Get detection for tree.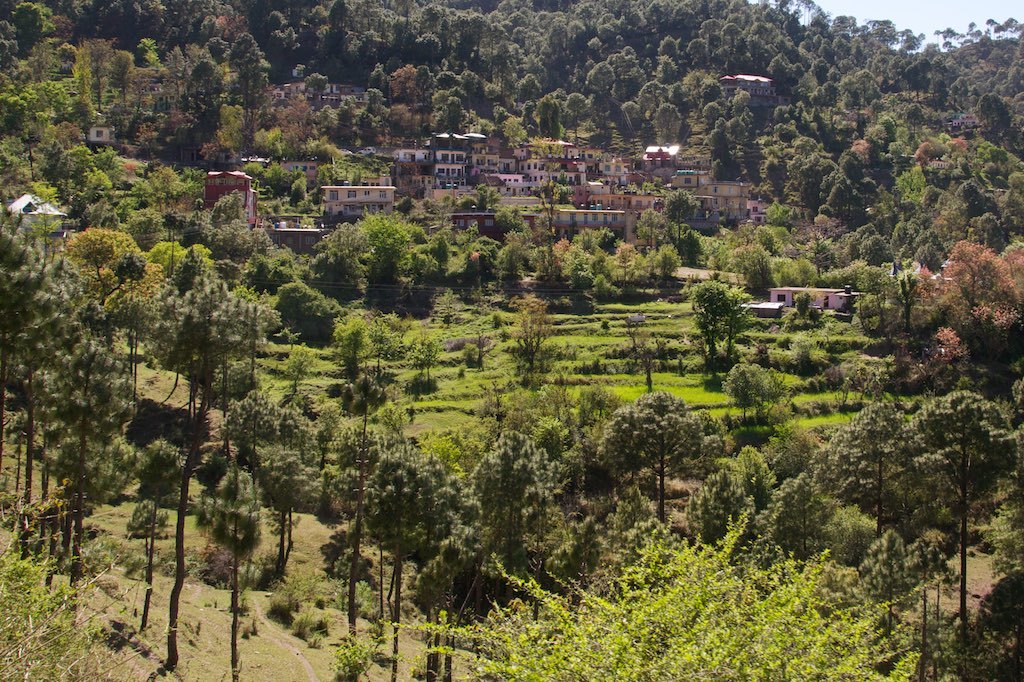
Detection: BBox(22, 176, 63, 263).
